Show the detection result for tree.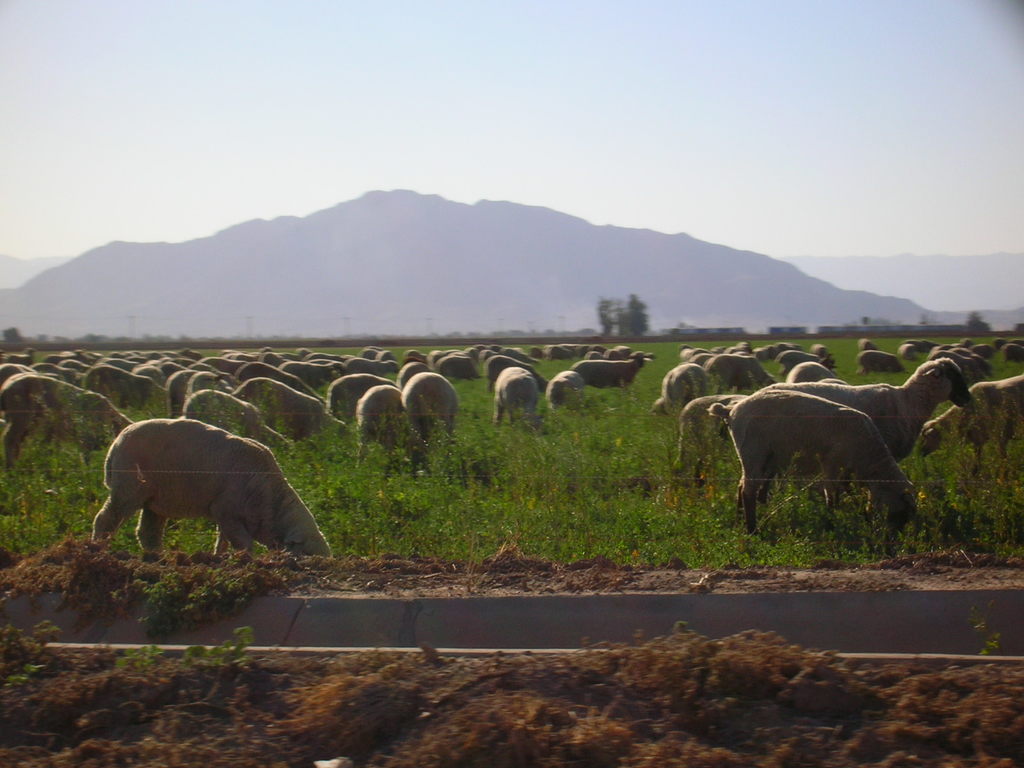
crop(588, 294, 662, 346).
